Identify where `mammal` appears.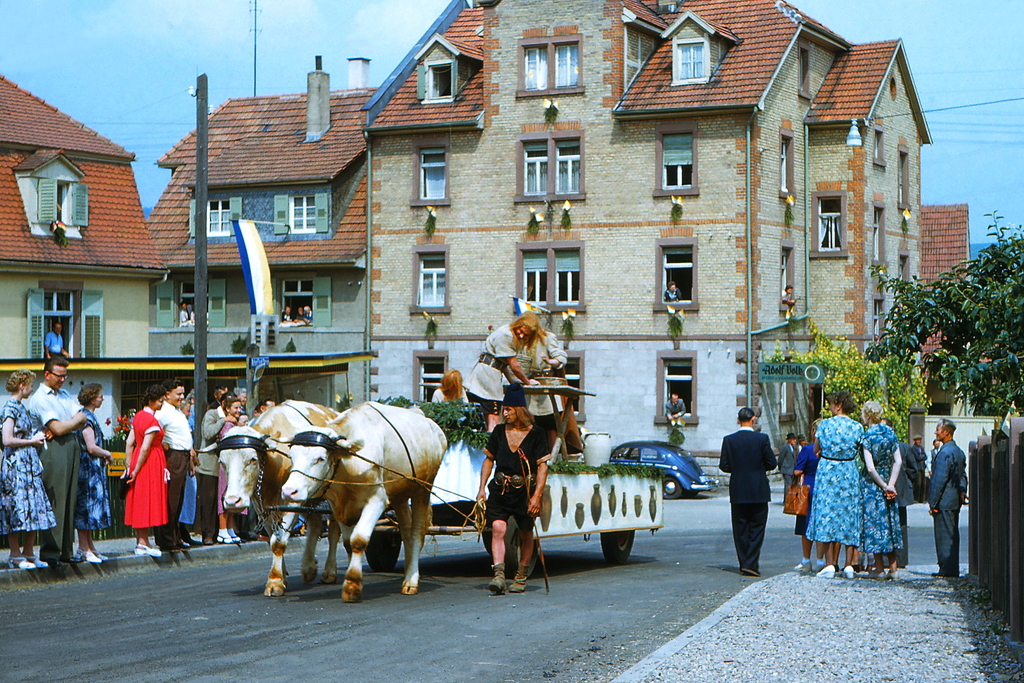
Appears at bbox=(43, 321, 65, 354).
